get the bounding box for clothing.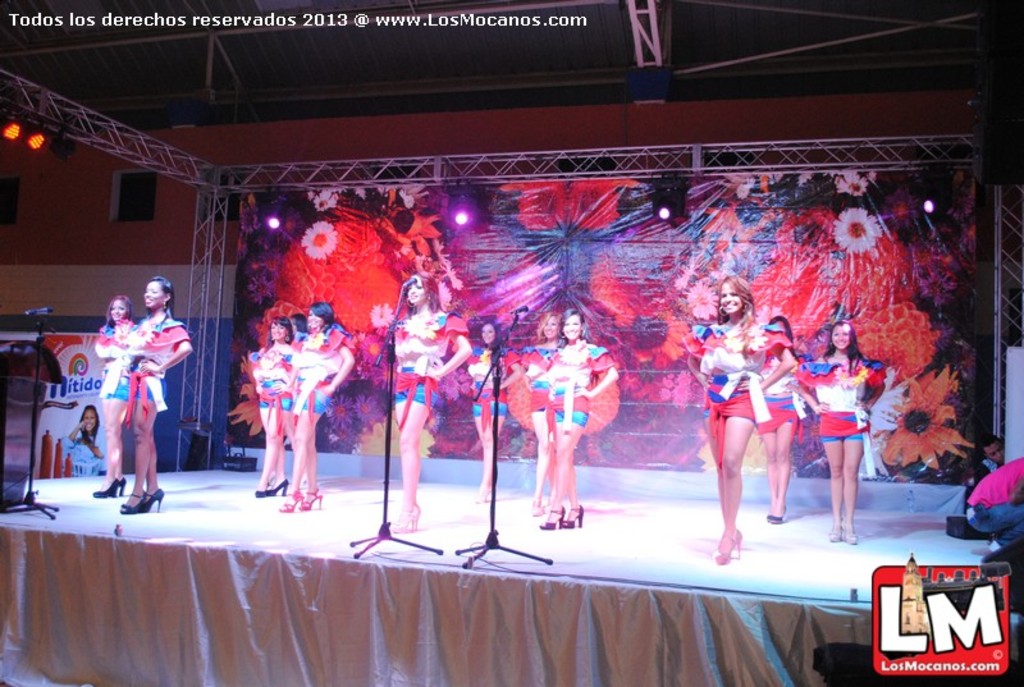
x1=60 y1=430 x2=101 y2=477.
